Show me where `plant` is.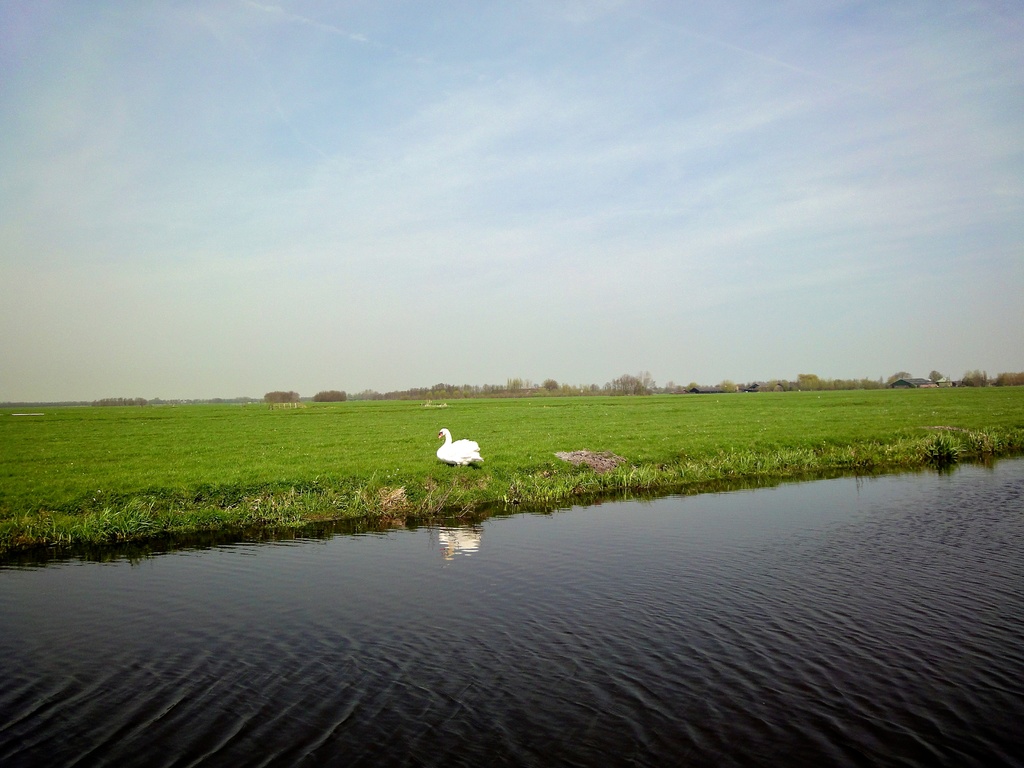
`plant` is at (59,508,121,546).
